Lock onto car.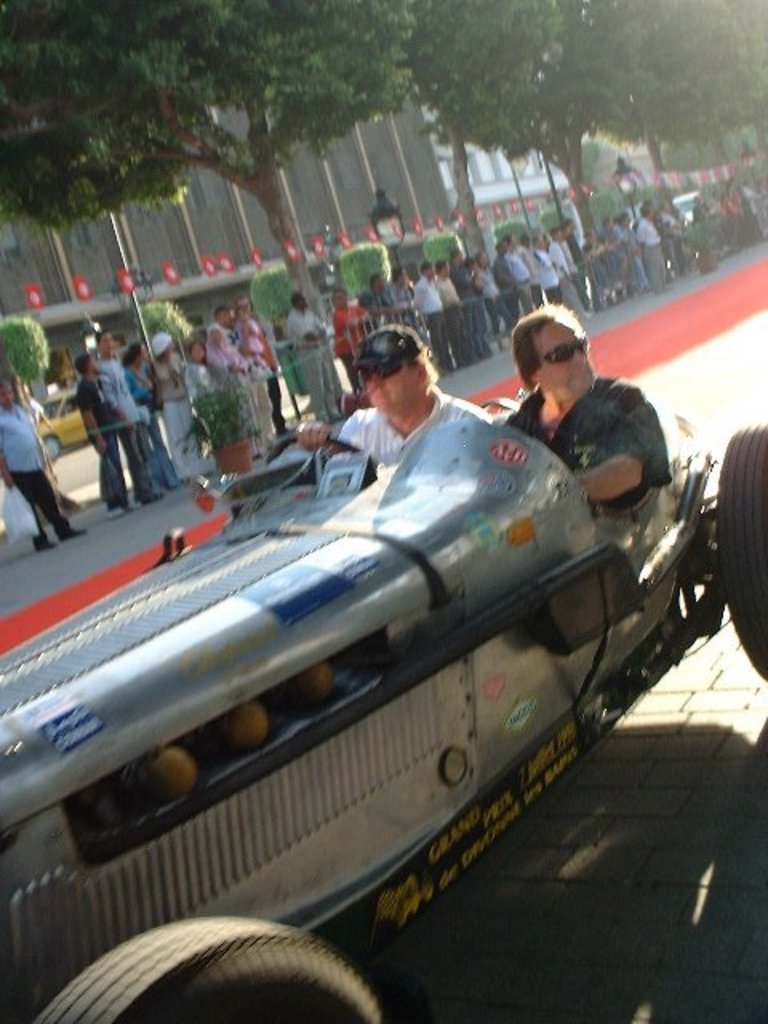
Locked: (left=672, top=192, right=699, bottom=222).
